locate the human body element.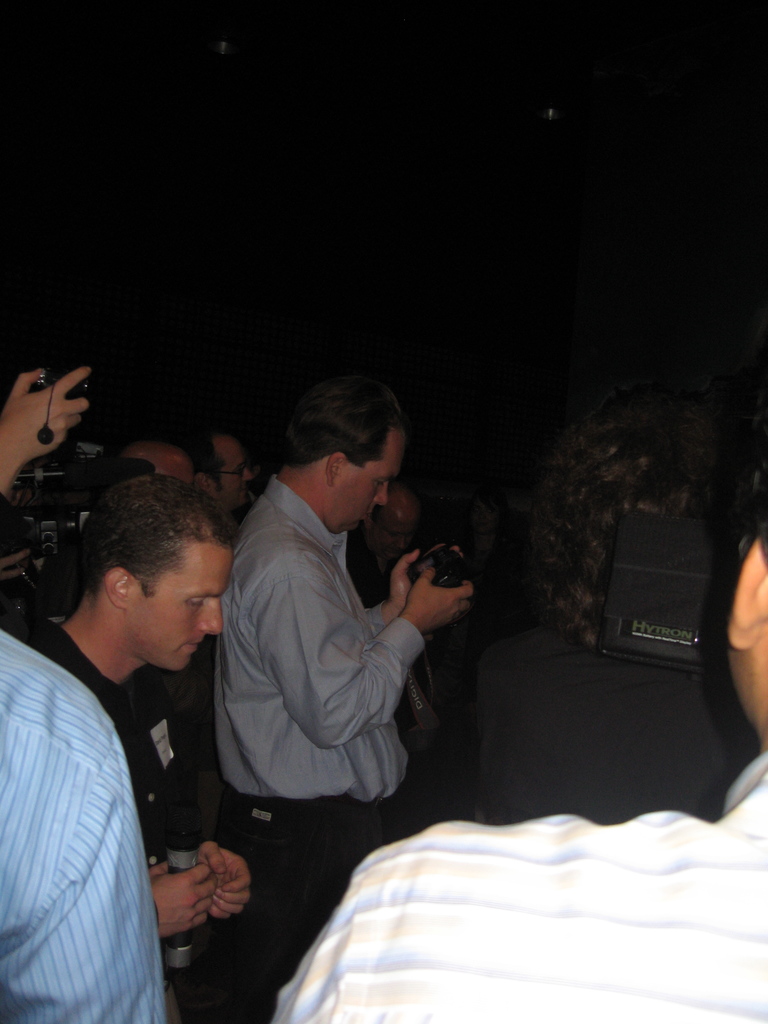
Element bbox: (266, 739, 767, 1023).
